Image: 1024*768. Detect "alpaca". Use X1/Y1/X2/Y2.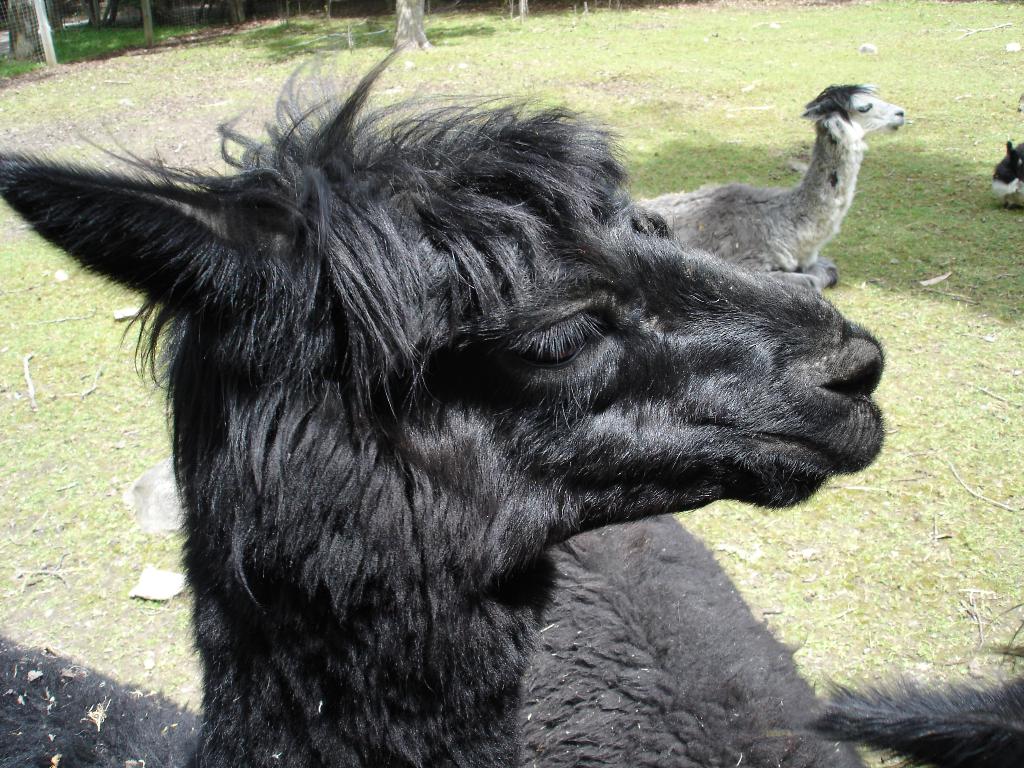
0/36/892/767.
